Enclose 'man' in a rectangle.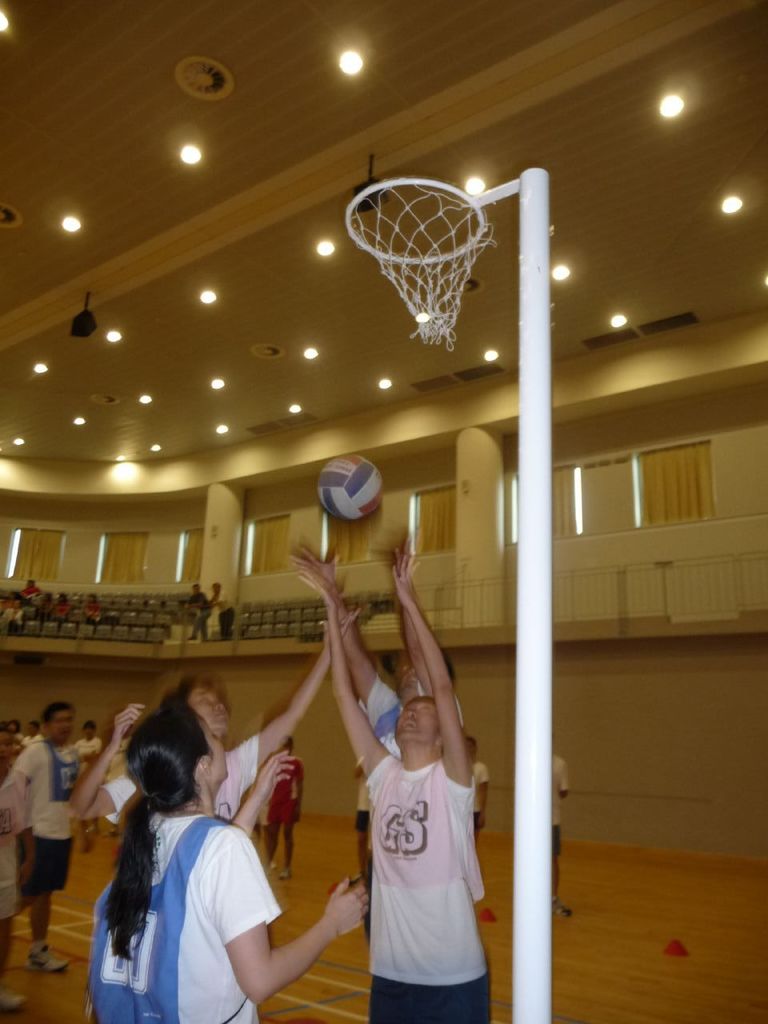
(286, 526, 464, 885).
